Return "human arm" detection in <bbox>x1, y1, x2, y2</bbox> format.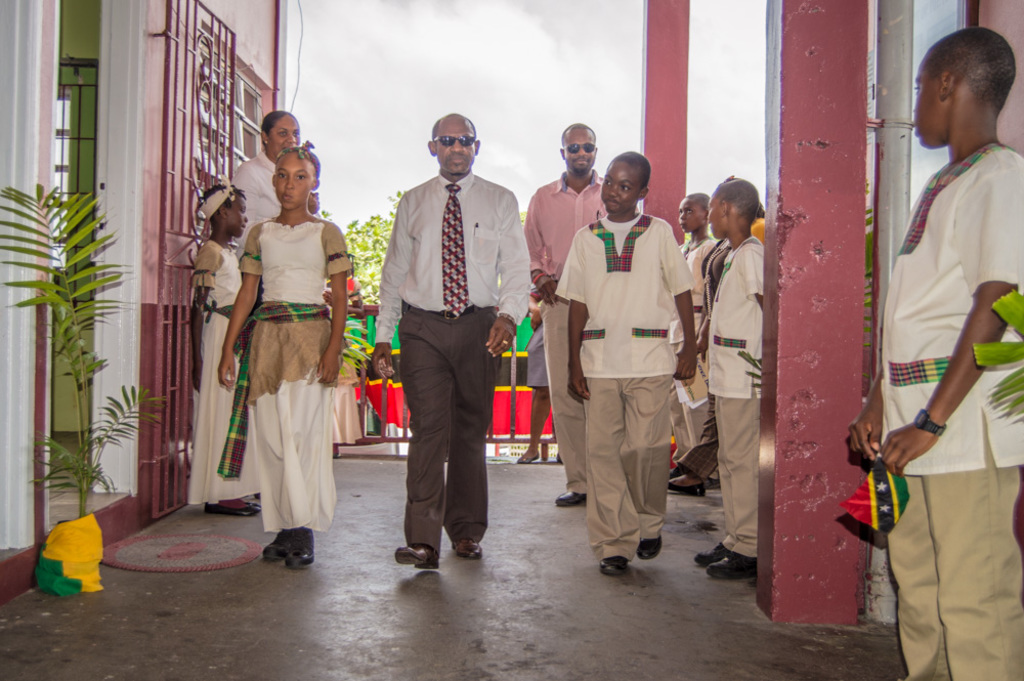
<bbox>663, 223, 707, 384</bbox>.
